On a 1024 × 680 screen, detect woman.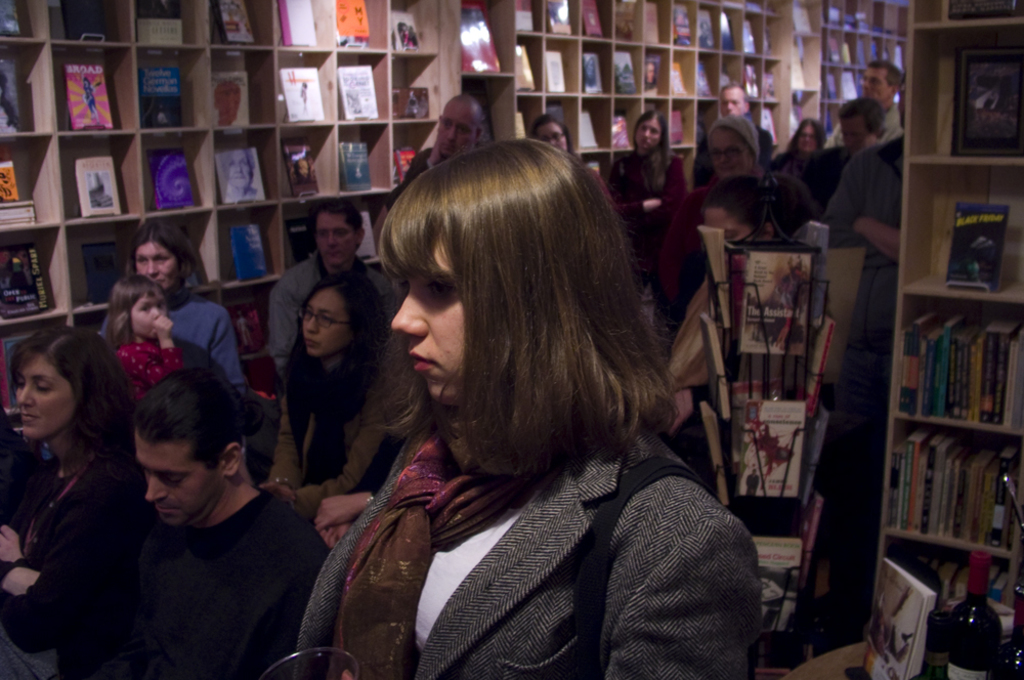
box=[530, 116, 605, 188].
